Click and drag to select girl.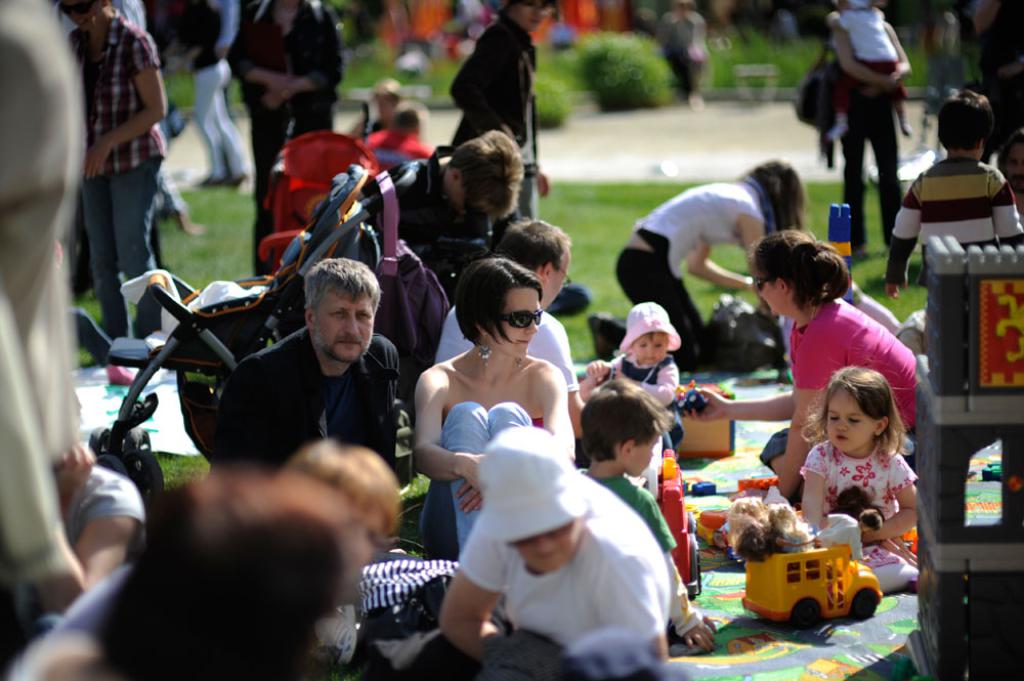
Selection: 589/157/809/373.
